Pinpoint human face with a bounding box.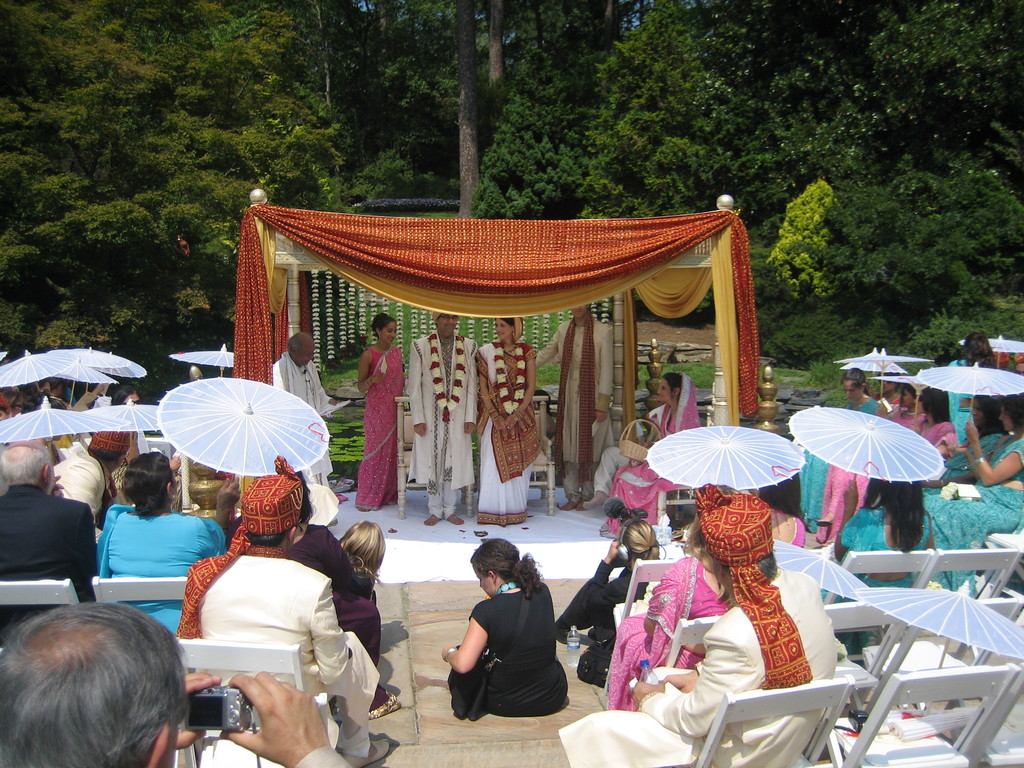
(493, 321, 509, 337).
